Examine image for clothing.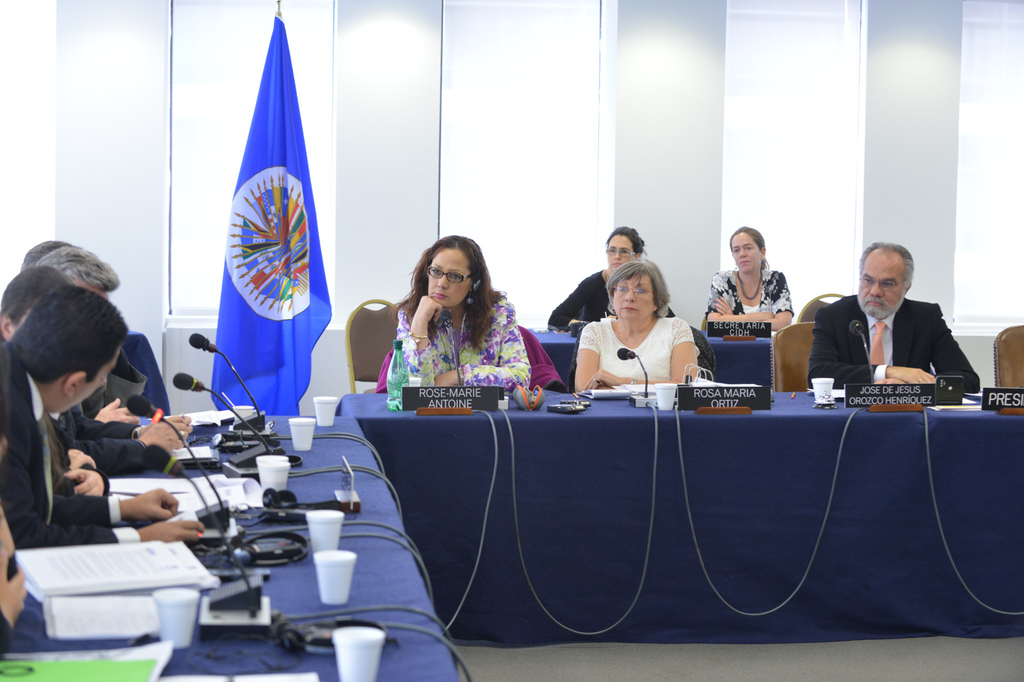
Examination result: 557/274/603/333.
